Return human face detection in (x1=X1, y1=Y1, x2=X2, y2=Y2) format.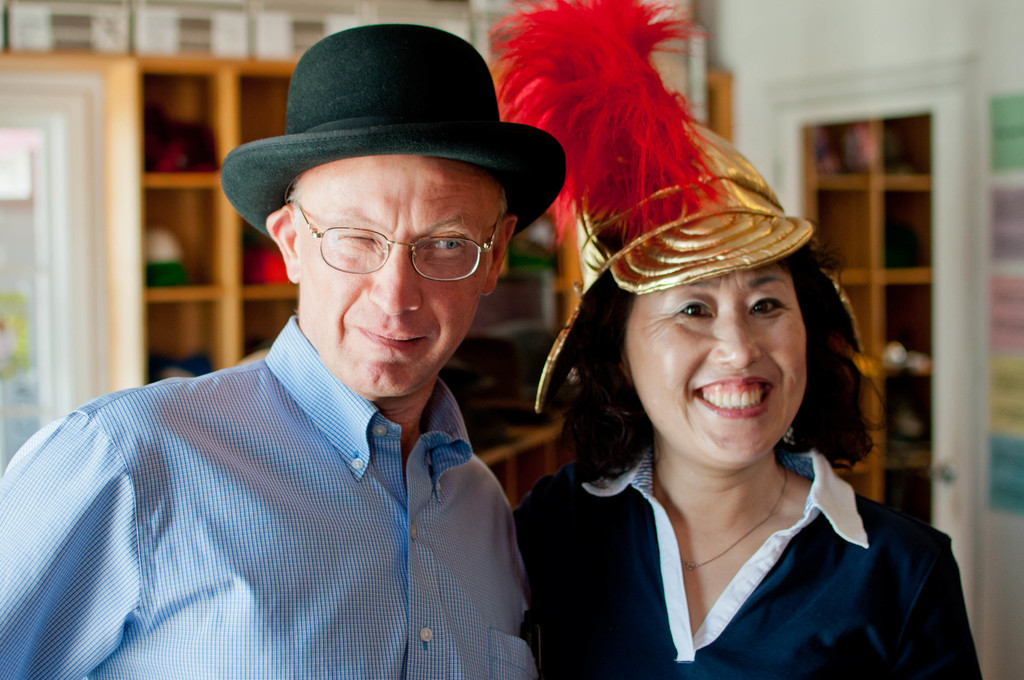
(x1=622, y1=261, x2=808, y2=471).
